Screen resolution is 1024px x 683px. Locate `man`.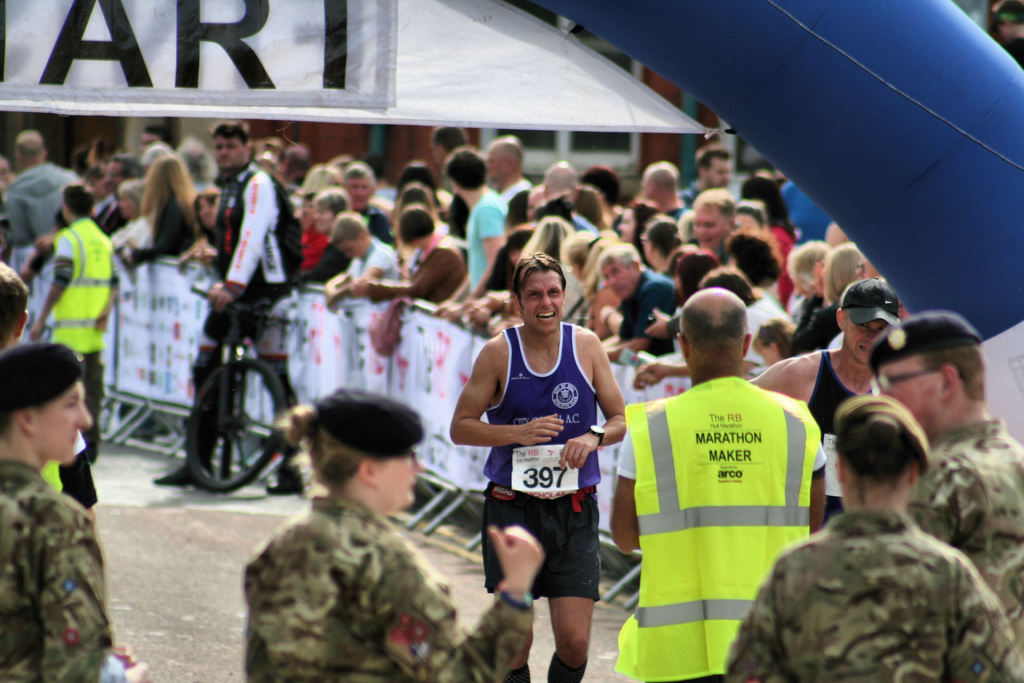
<region>737, 278, 902, 520</region>.
